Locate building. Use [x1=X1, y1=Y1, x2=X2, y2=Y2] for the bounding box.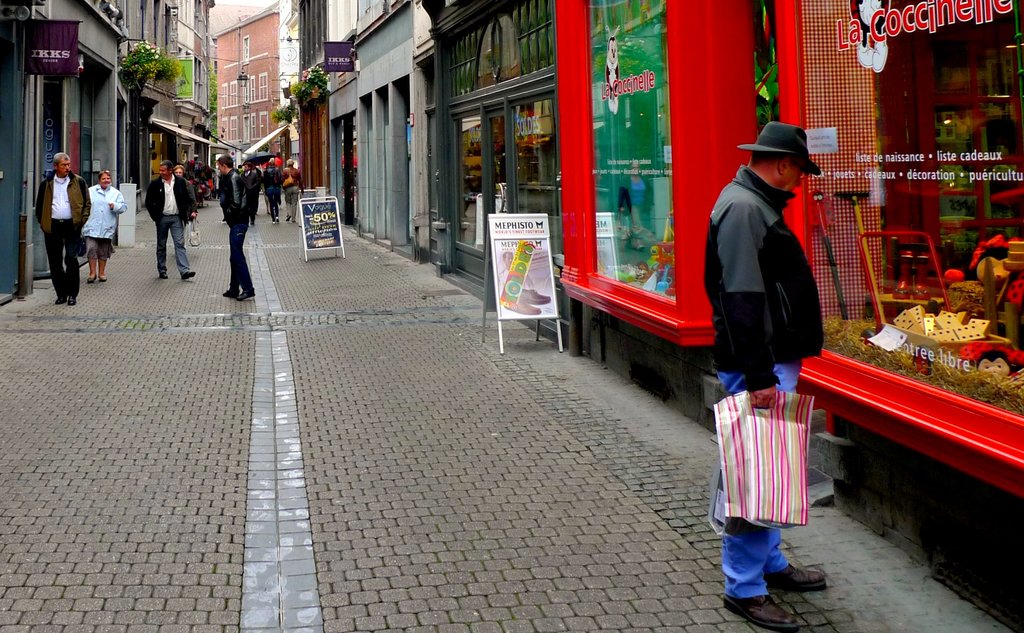
[x1=295, y1=0, x2=433, y2=255].
